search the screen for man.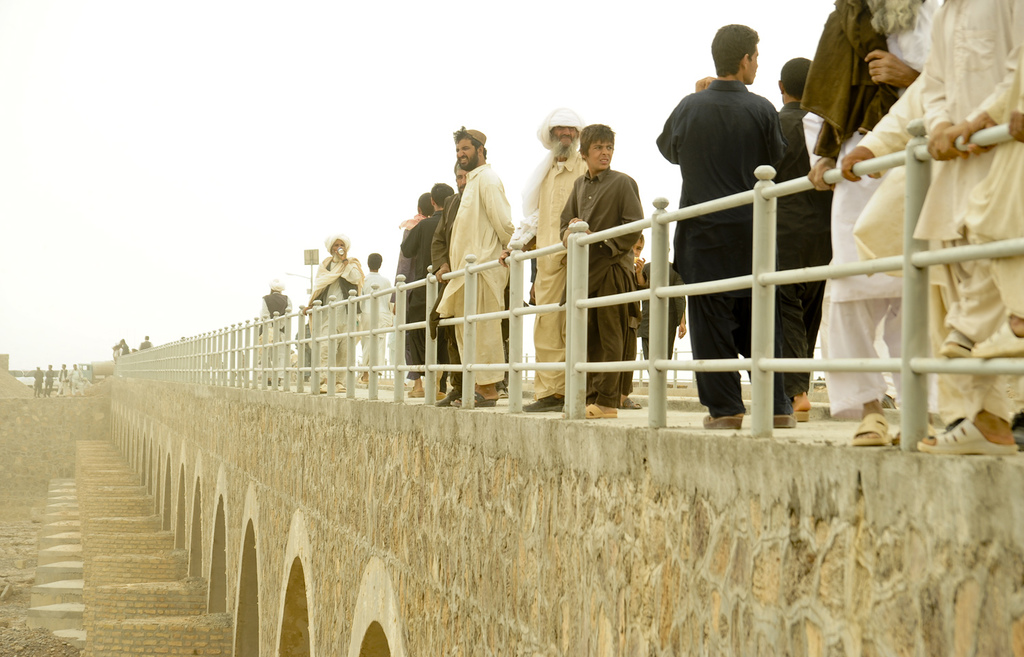
Found at 58, 364, 66, 393.
